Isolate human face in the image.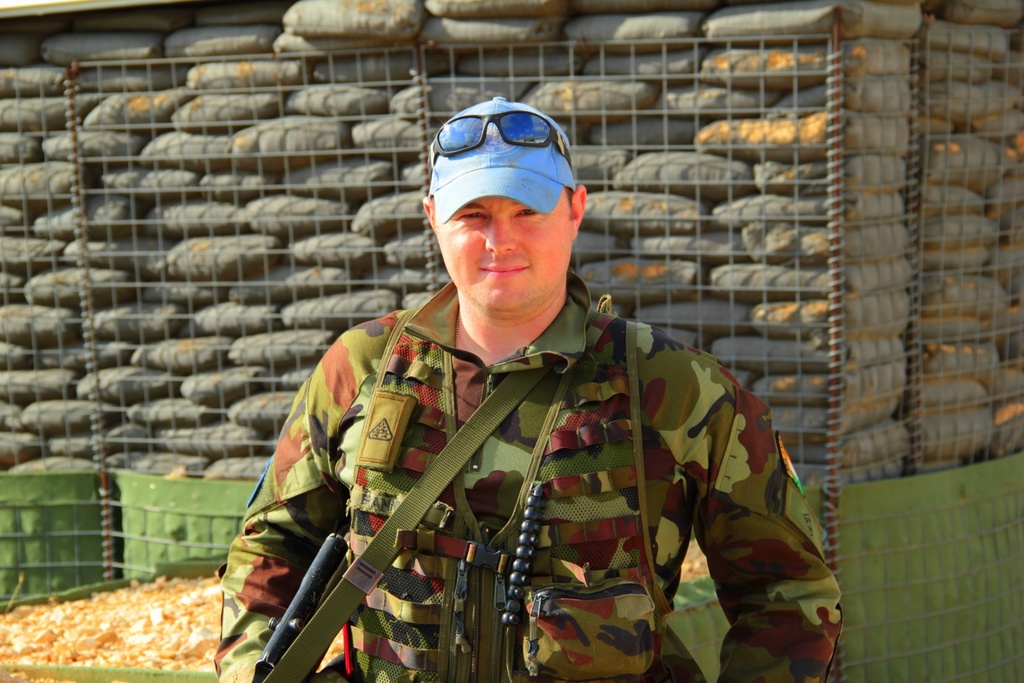
Isolated region: {"left": 435, "top": 195, "right": 573, "bottom": 311}.
